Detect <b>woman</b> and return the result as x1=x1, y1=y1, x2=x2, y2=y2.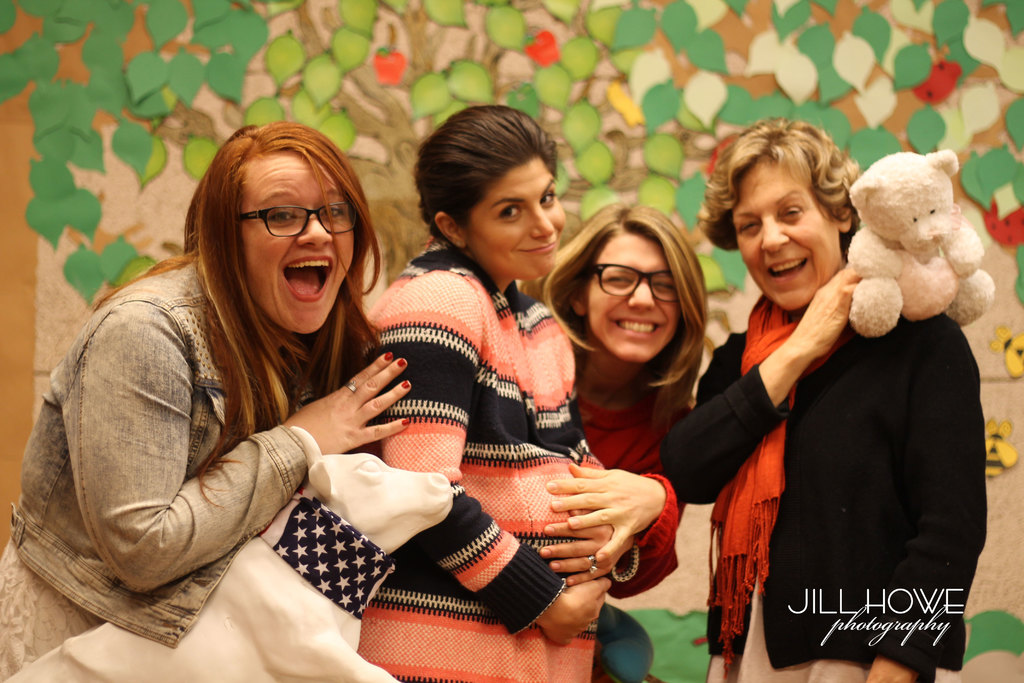
x1=514, y1=197, x2=705, y2=682.
